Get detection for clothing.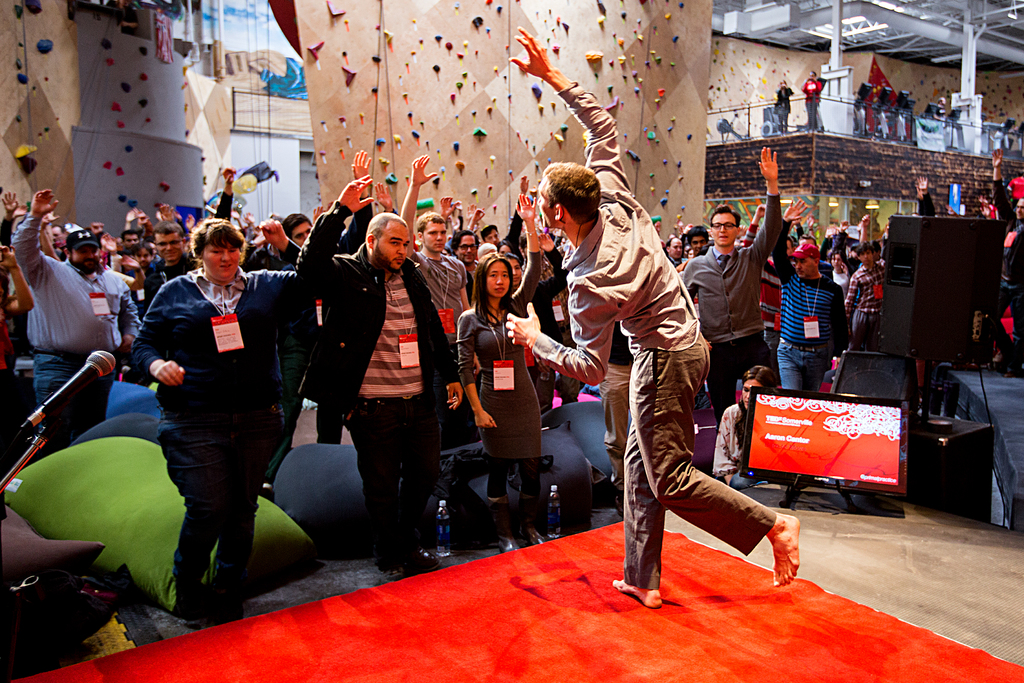
Detection: locate(13, 211, 145, 453).
